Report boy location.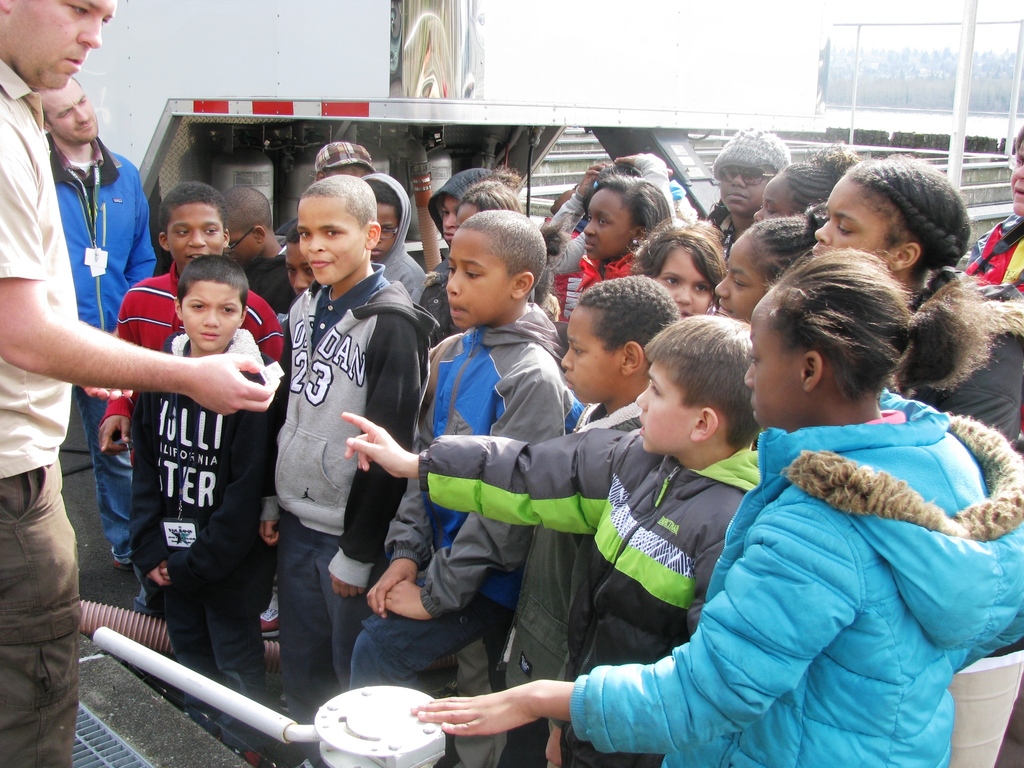
Report: <region>384, 208, 554, 746</region>.
